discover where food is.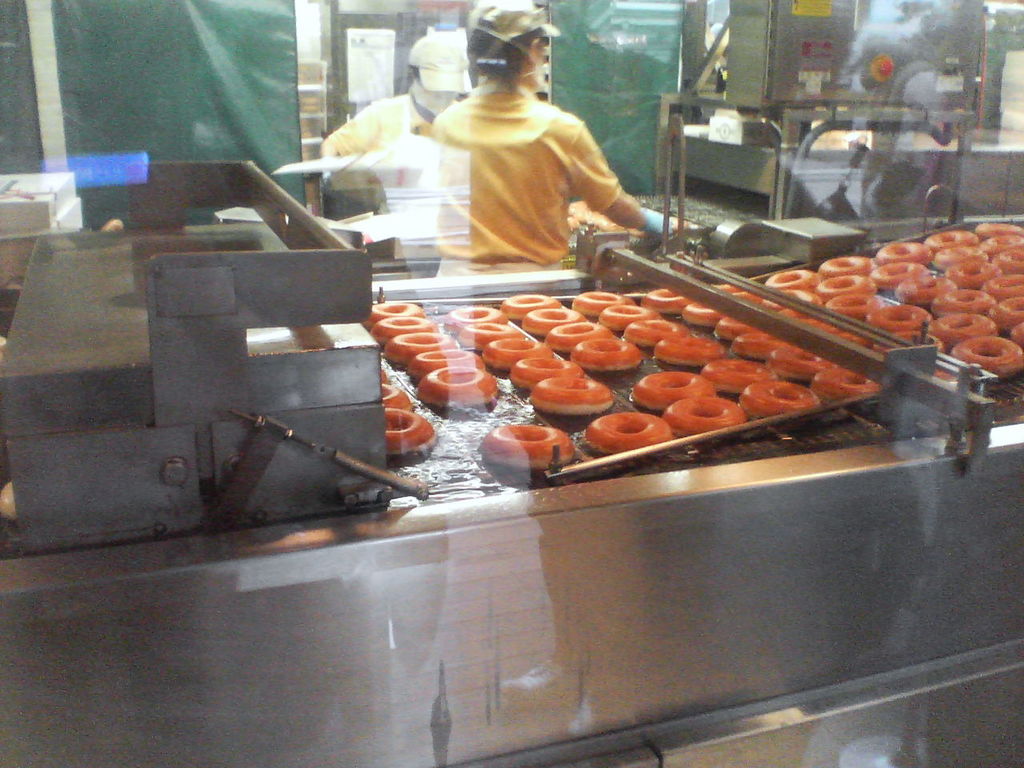
Discovered at detection(679, 298, 725, 330).
